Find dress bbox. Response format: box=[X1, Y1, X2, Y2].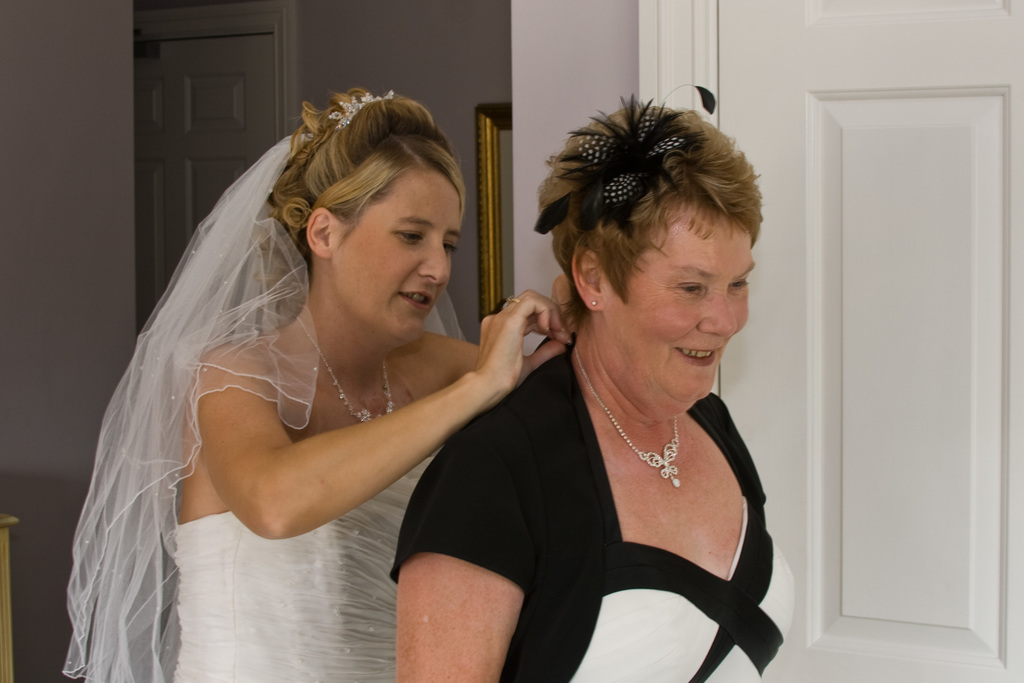
box=[61, 129, 442, 682].
